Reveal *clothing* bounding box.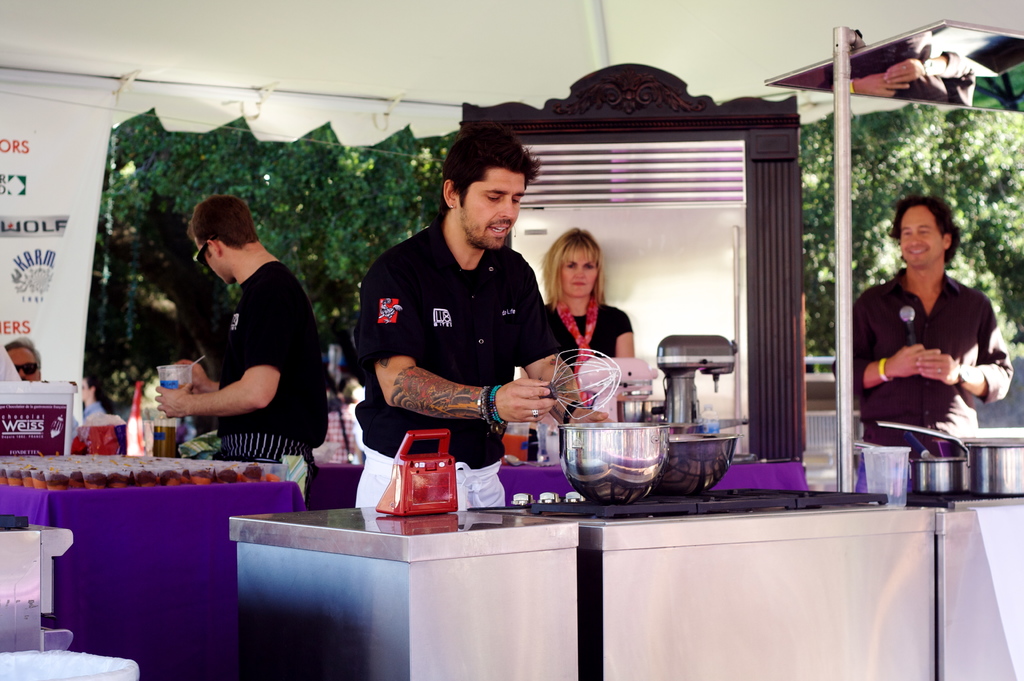
Revealed: 82/399/108/420.
